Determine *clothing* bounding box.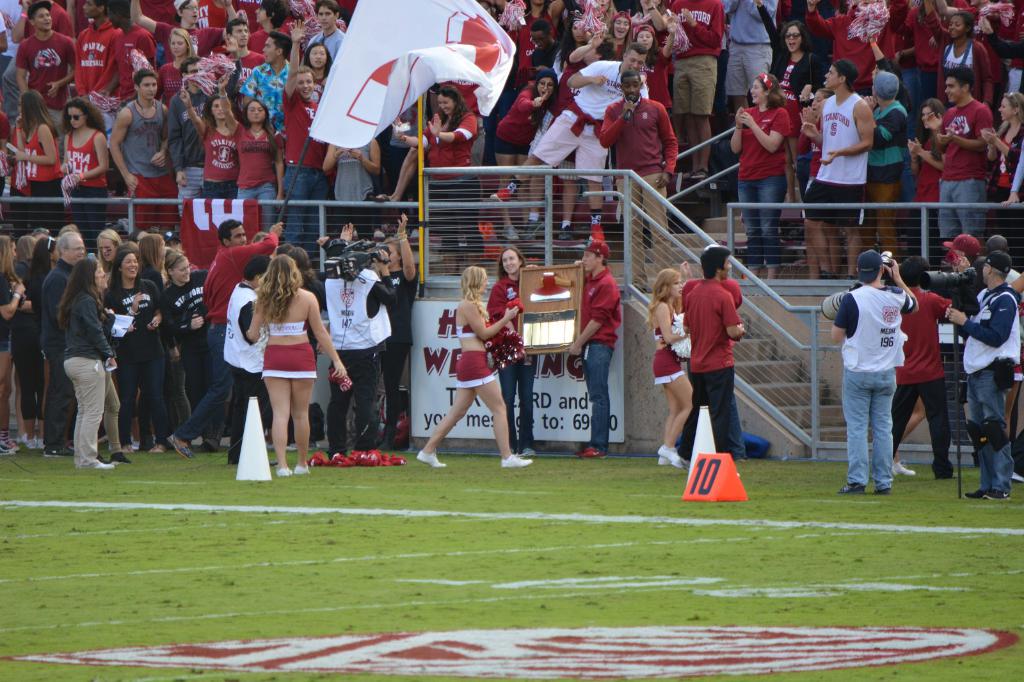
Determined: [804, 89, 869, 223].
